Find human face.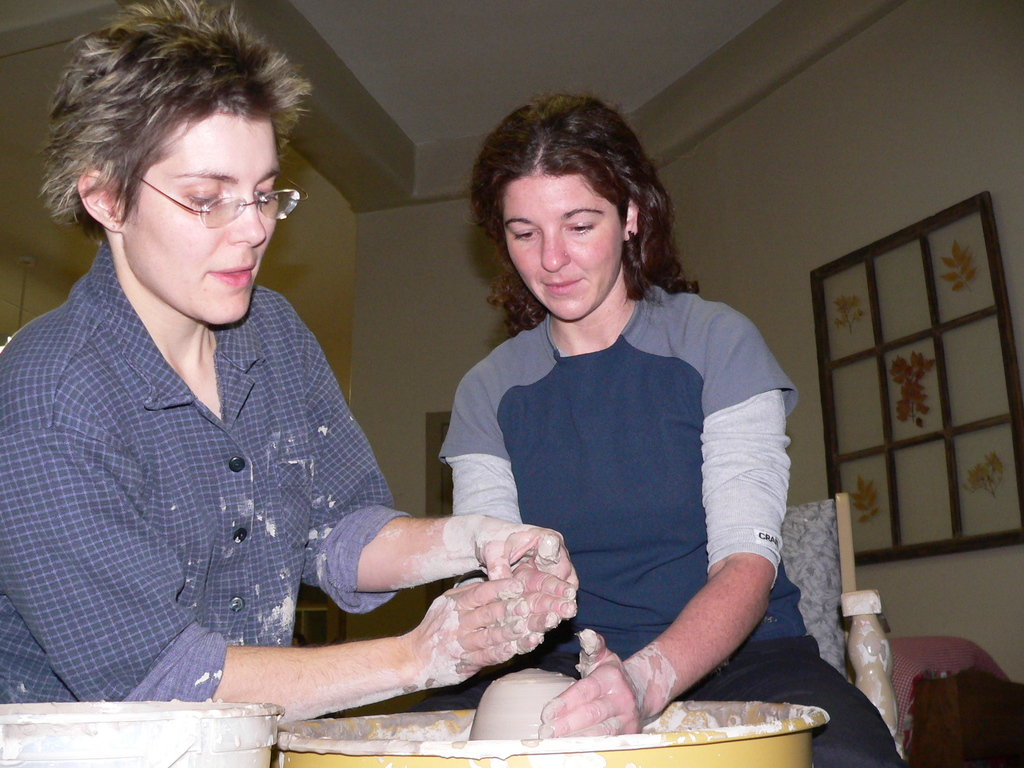
(127, 118, 278, 324).
